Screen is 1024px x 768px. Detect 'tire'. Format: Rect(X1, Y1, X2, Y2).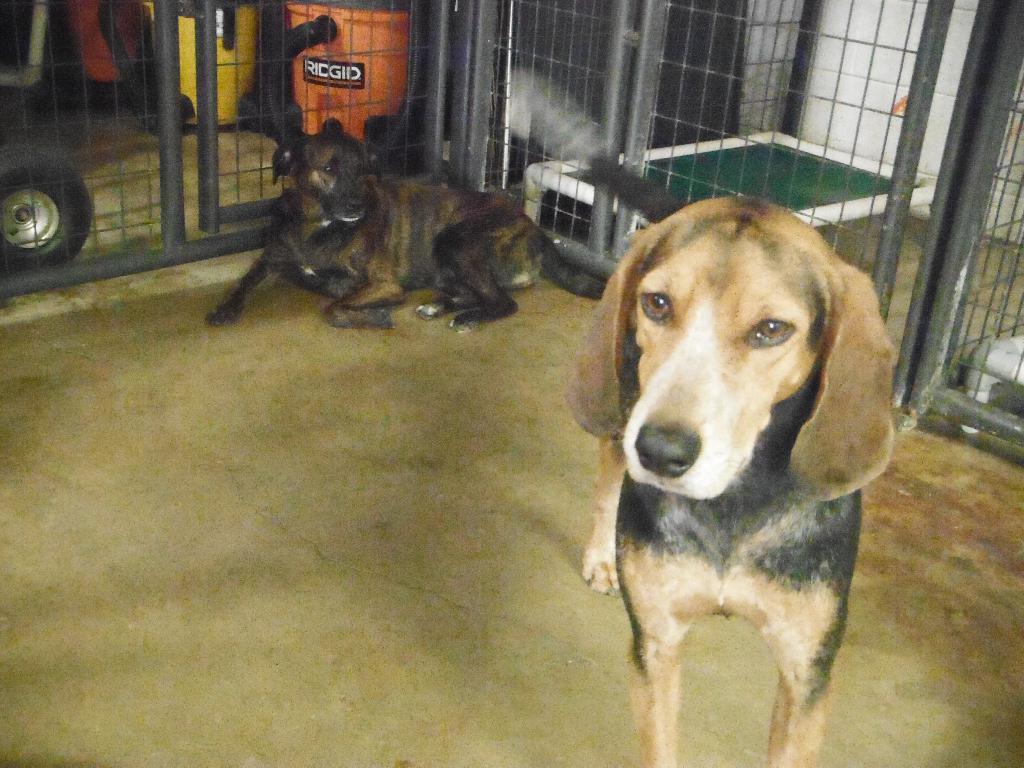
Rect(0, 150, 82, 261).
